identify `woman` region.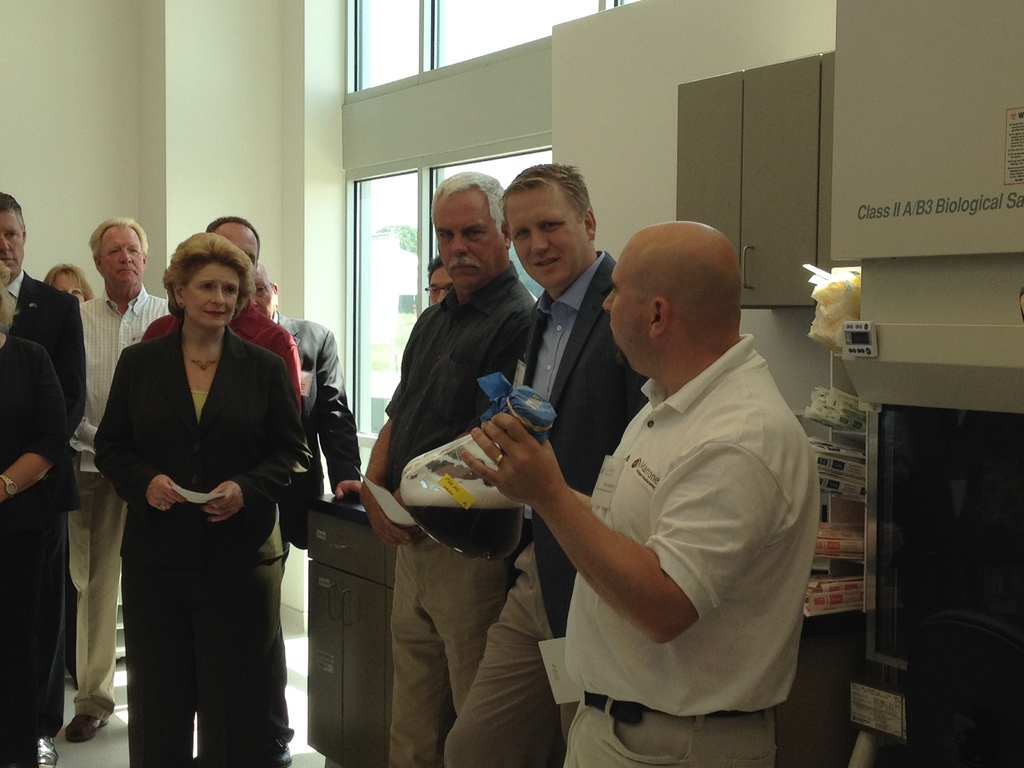
Region: region(106, 220, 292, 767).
